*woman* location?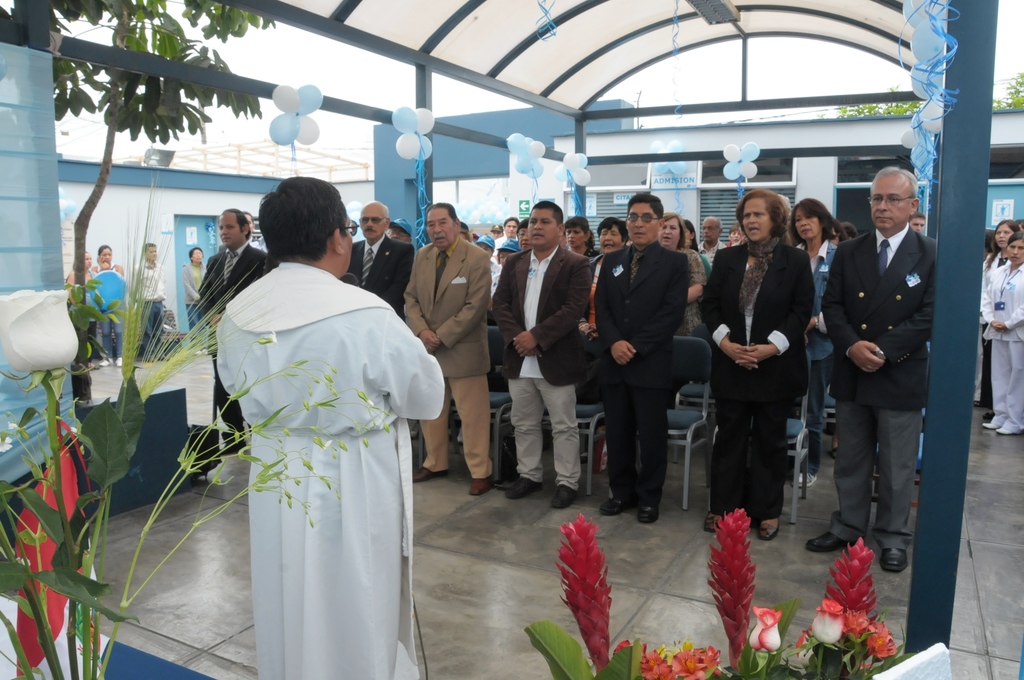
bbox=[94, 245, 125, 368]
